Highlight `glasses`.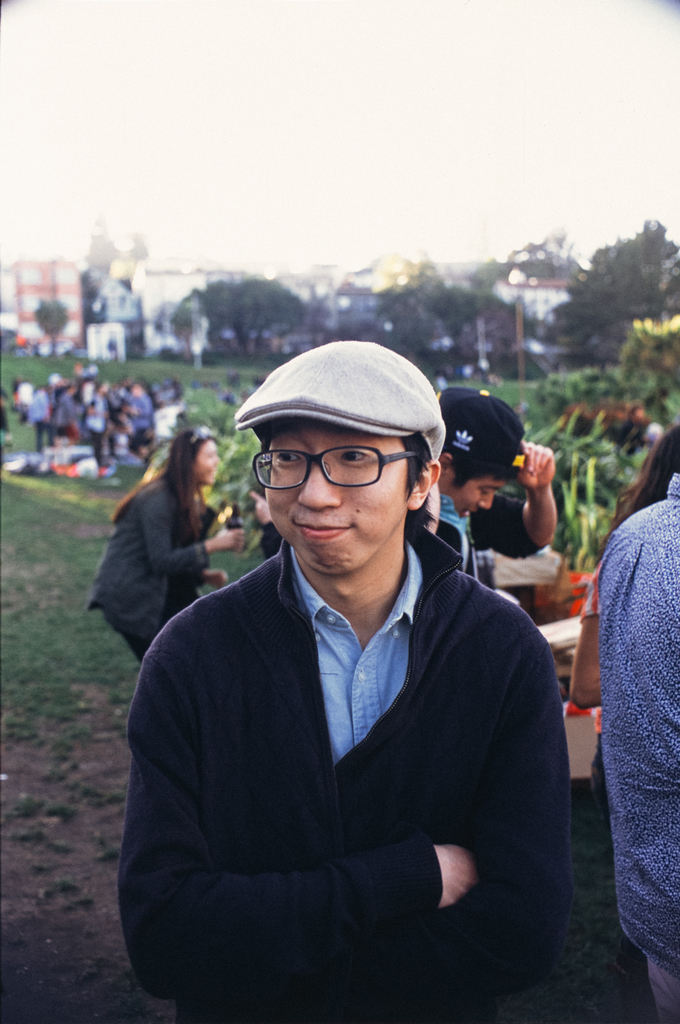
Highlighted region: <box>248,442,414,490</box>.
